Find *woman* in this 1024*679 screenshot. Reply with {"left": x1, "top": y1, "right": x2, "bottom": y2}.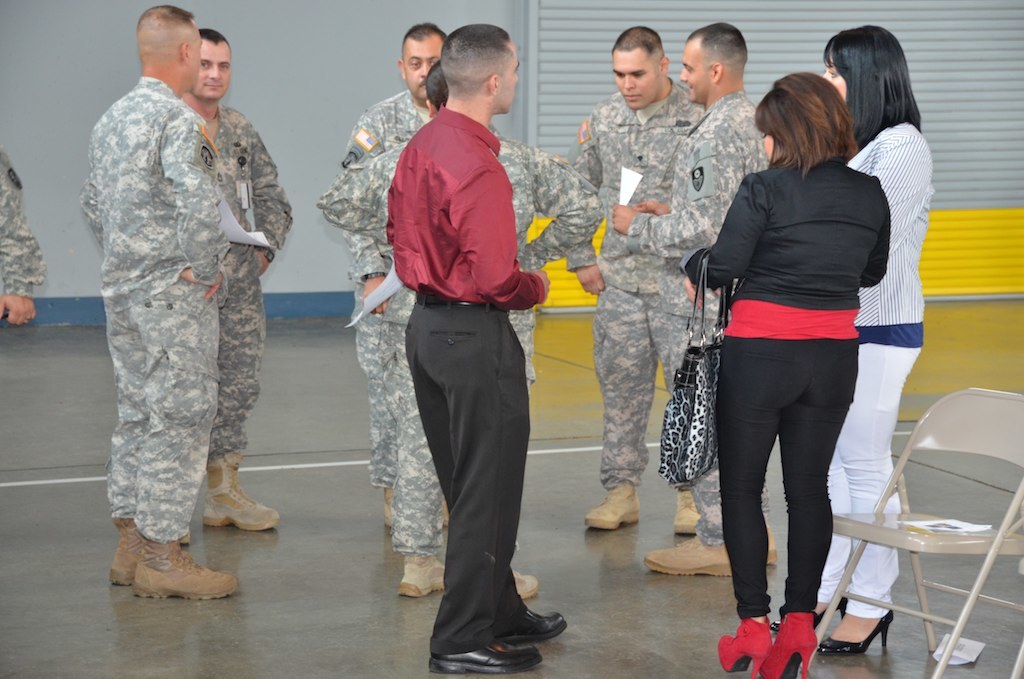
{"left": 678, "top": 72, "right": 890, "bottom": 678}.
